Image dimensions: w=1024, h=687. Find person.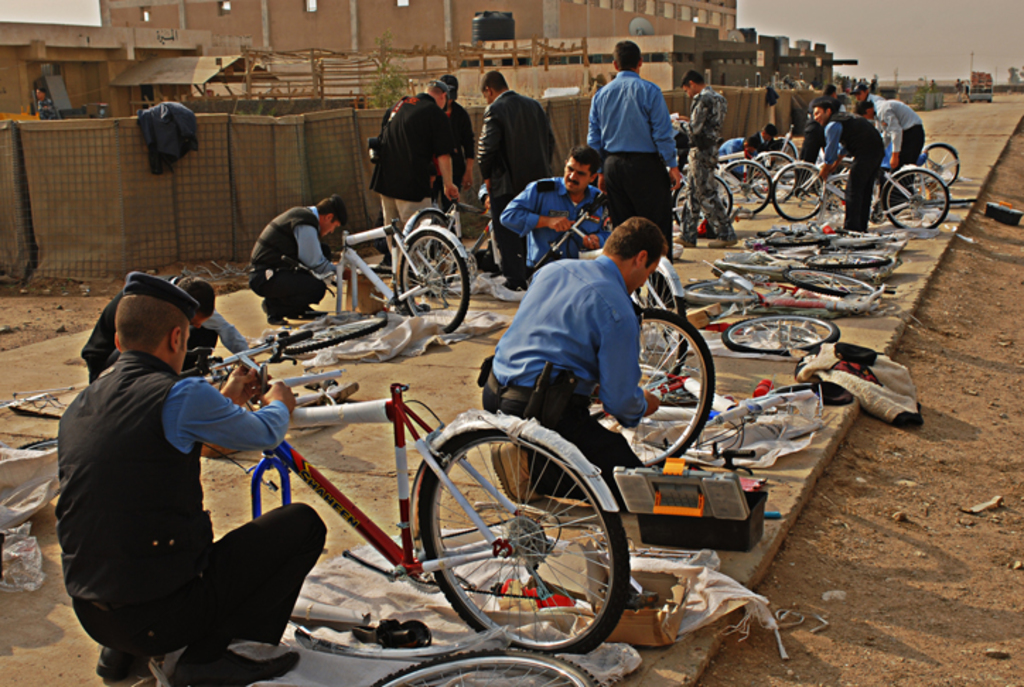
[x1=953, y1=78, x2=969, y2=106].
